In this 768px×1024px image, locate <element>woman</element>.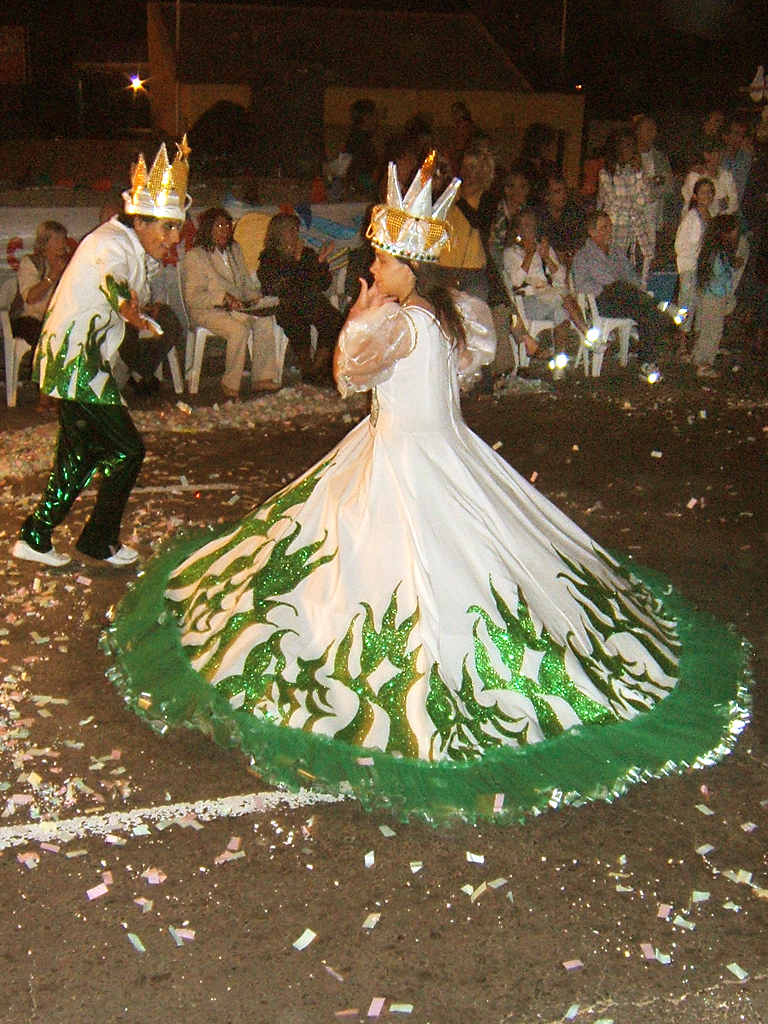
Bounding box: Rect(181, 206, 275, 400).
